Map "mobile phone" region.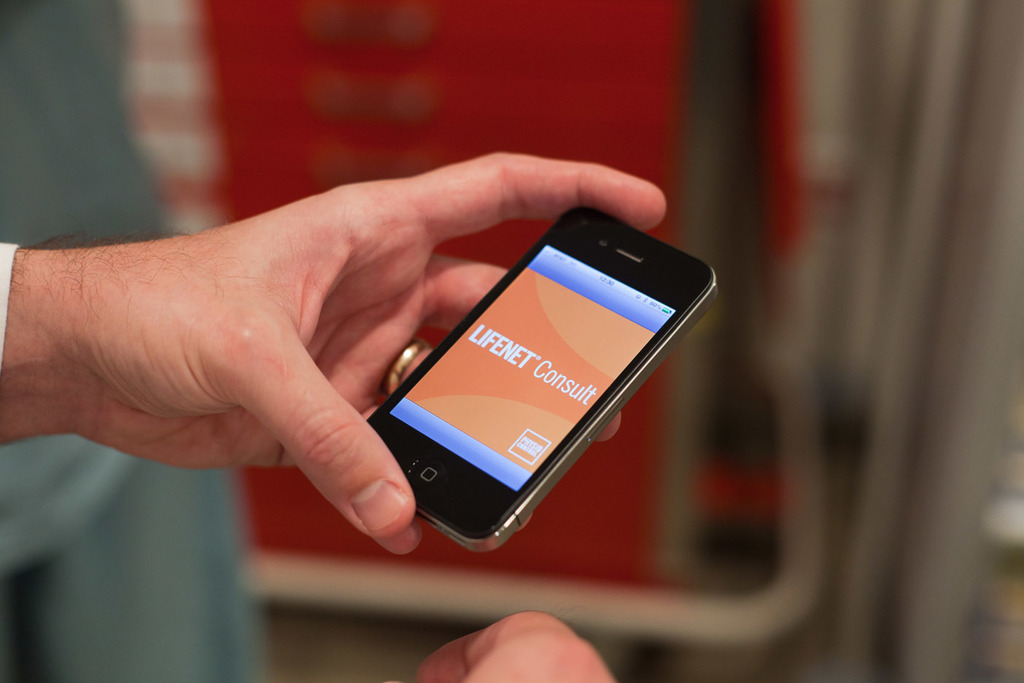
Mapped to crop(334, 204, 724, 553).
